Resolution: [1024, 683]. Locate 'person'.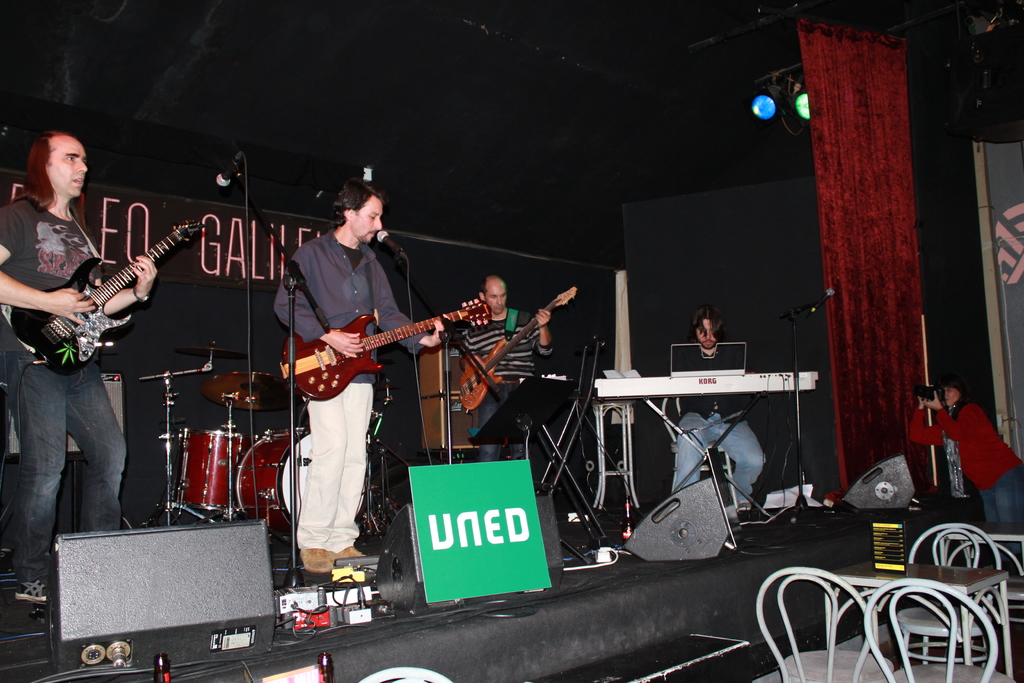
{"left": 445, "top": 273, "right": 553, "bottom": 444}.
